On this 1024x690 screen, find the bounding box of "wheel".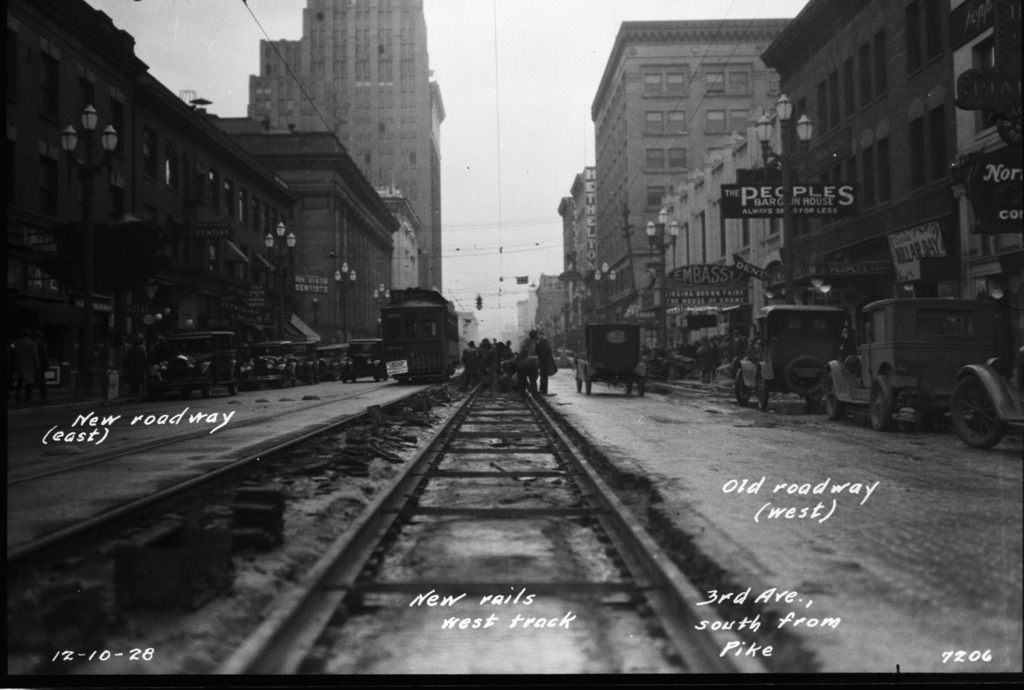
Bounding box: (x1=201, y1=387, x2=214, y2=399).
